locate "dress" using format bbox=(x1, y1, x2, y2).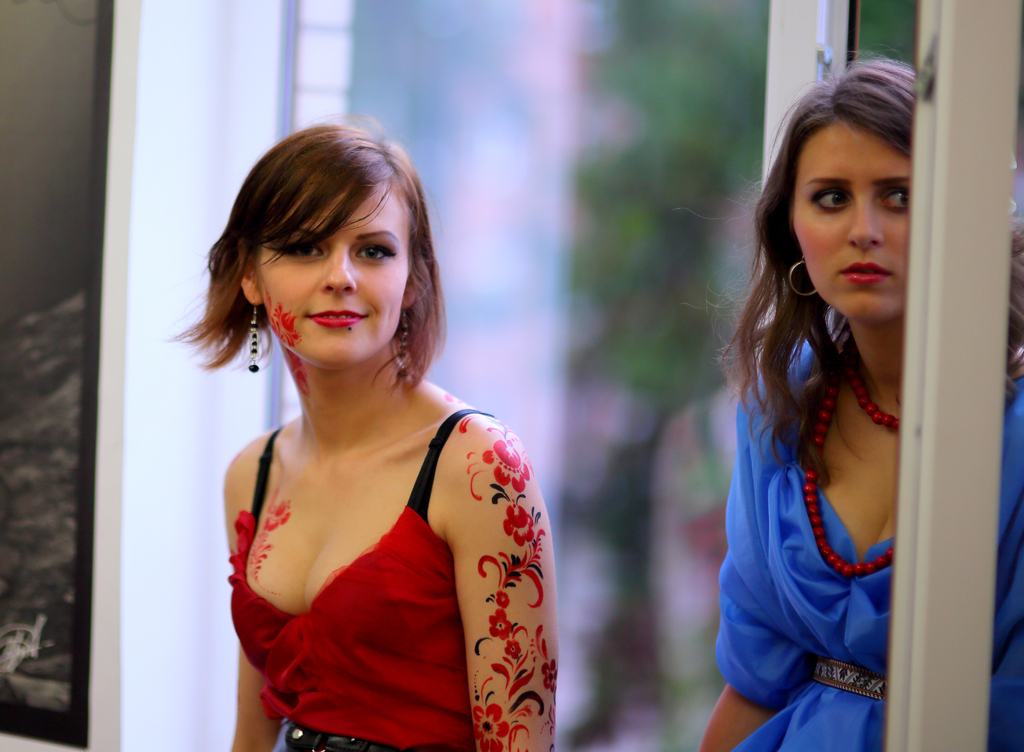
bbox=(227, 406, 527, 746).
